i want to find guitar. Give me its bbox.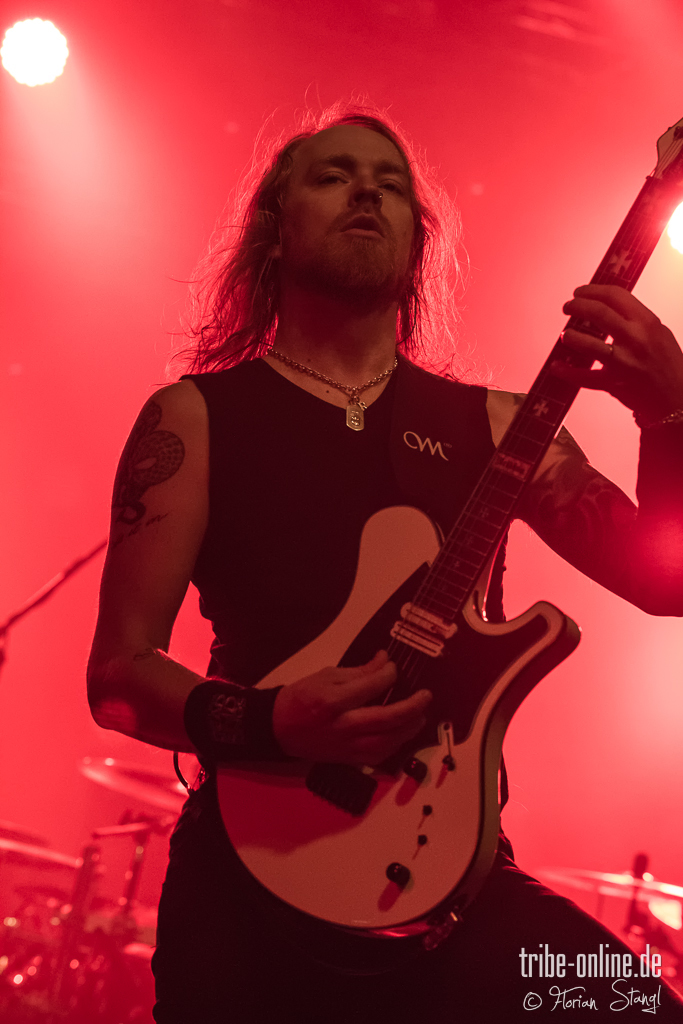
bbox=[209, 111, 682, 930].
